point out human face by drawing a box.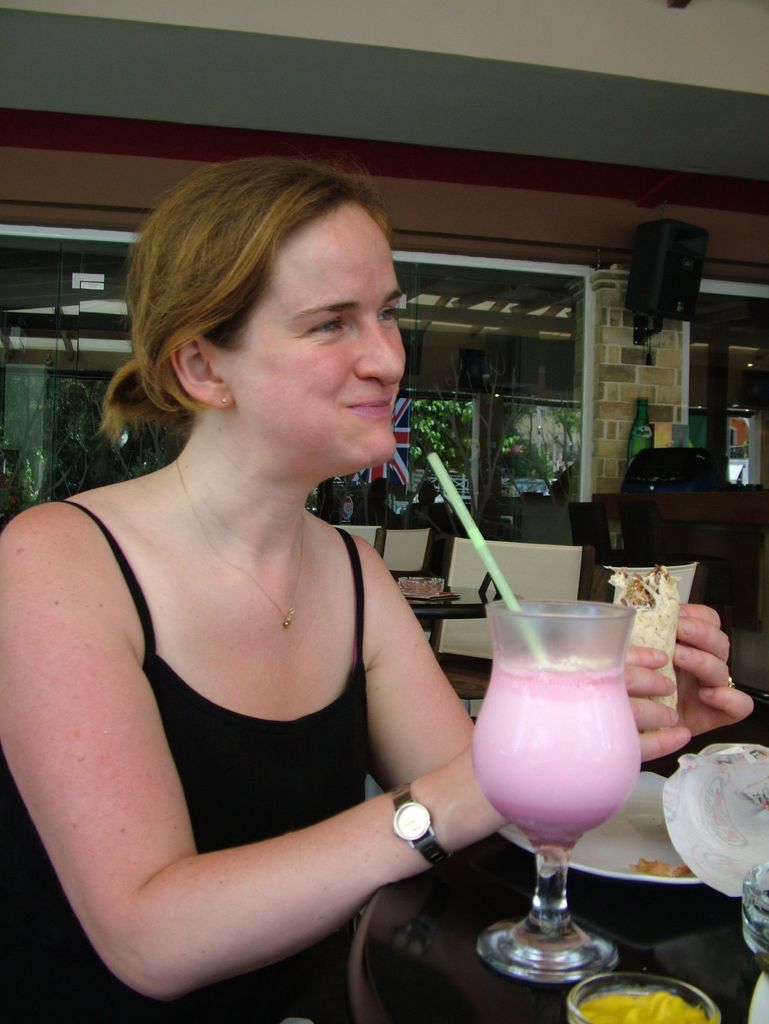
l=219, t=192, r=416, b=475.
